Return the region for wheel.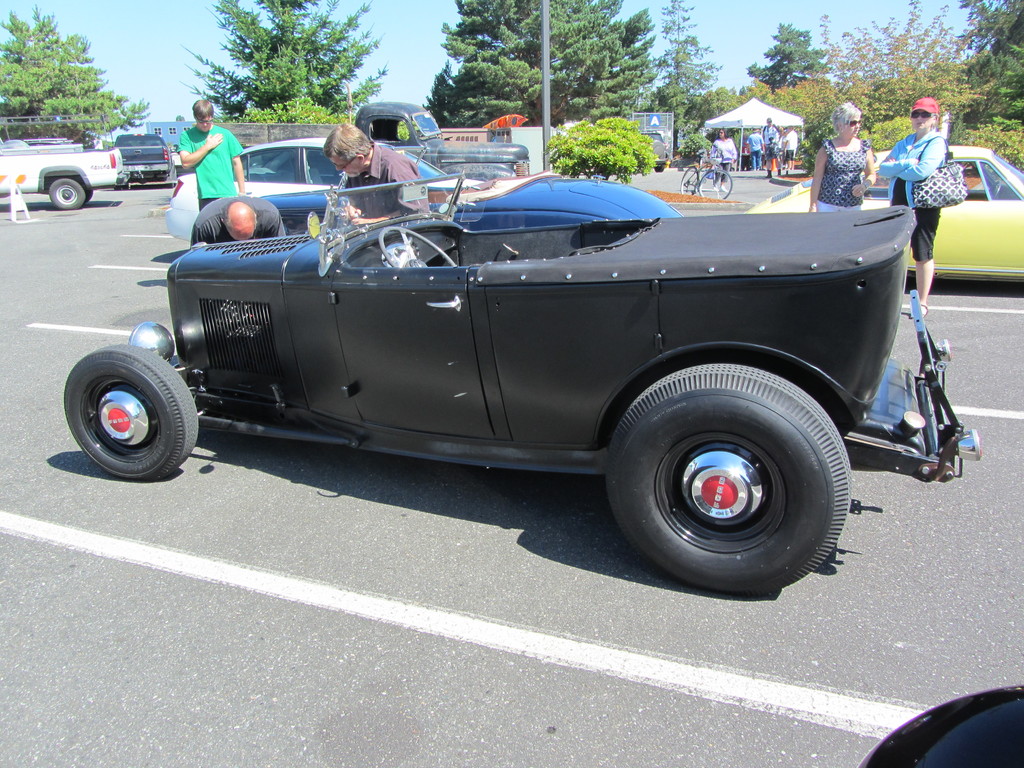
680,166,698,198.
